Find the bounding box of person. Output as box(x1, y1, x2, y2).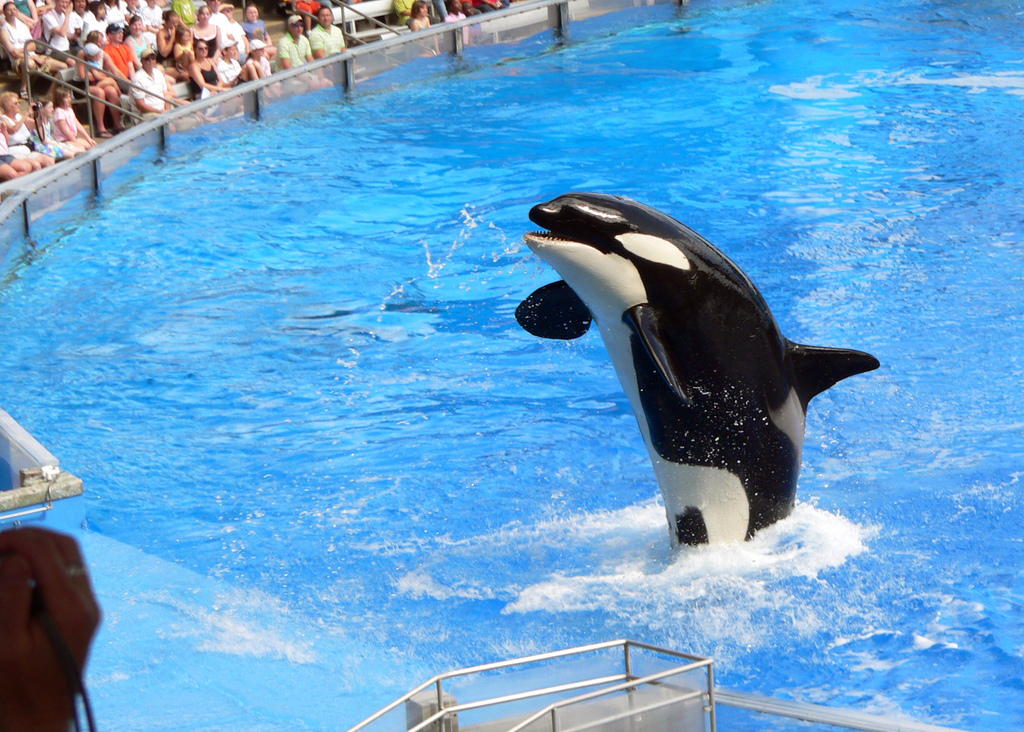
box(0, 1, 68, 94).
